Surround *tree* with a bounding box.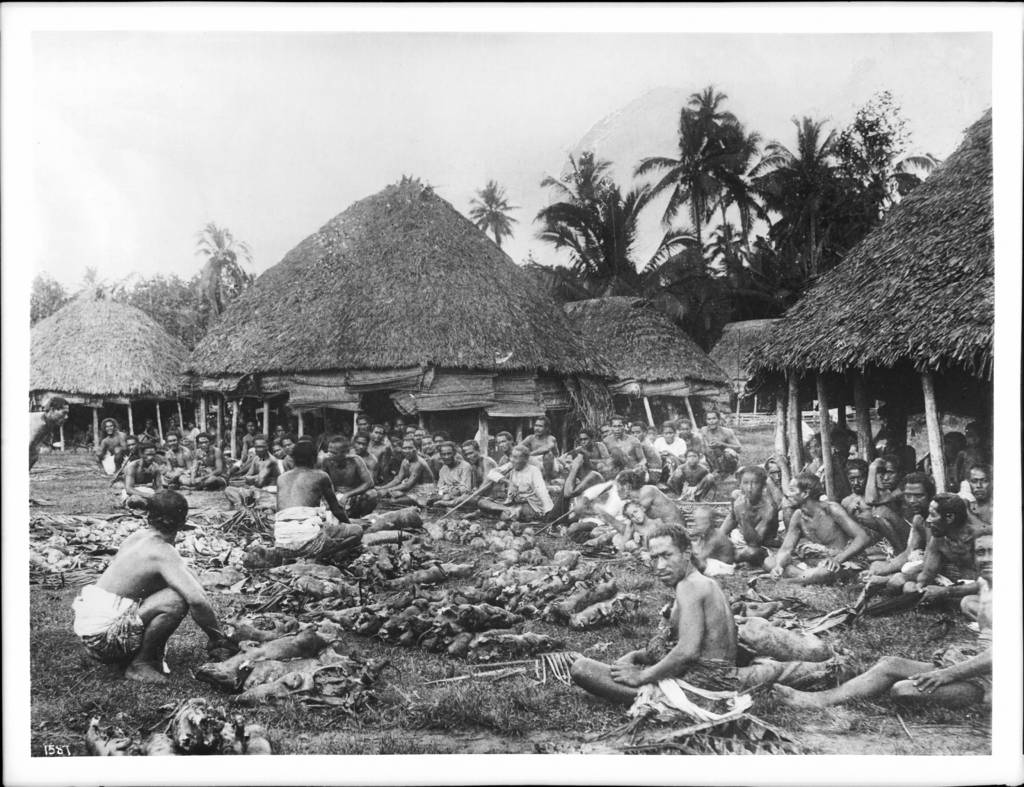
Rect(653, 233, 739, 332).
